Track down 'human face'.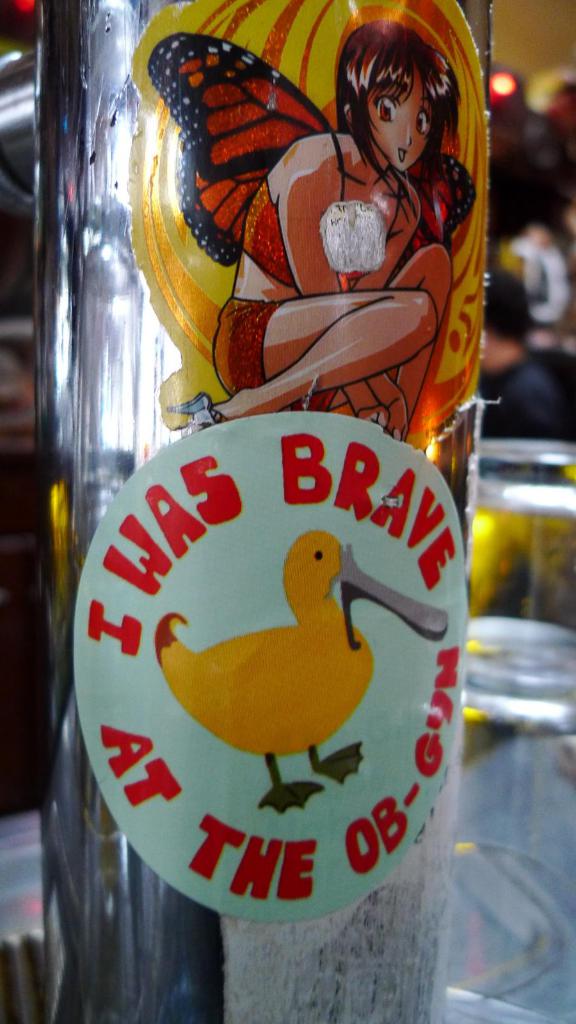
Tracked to 360 61 433 162.
